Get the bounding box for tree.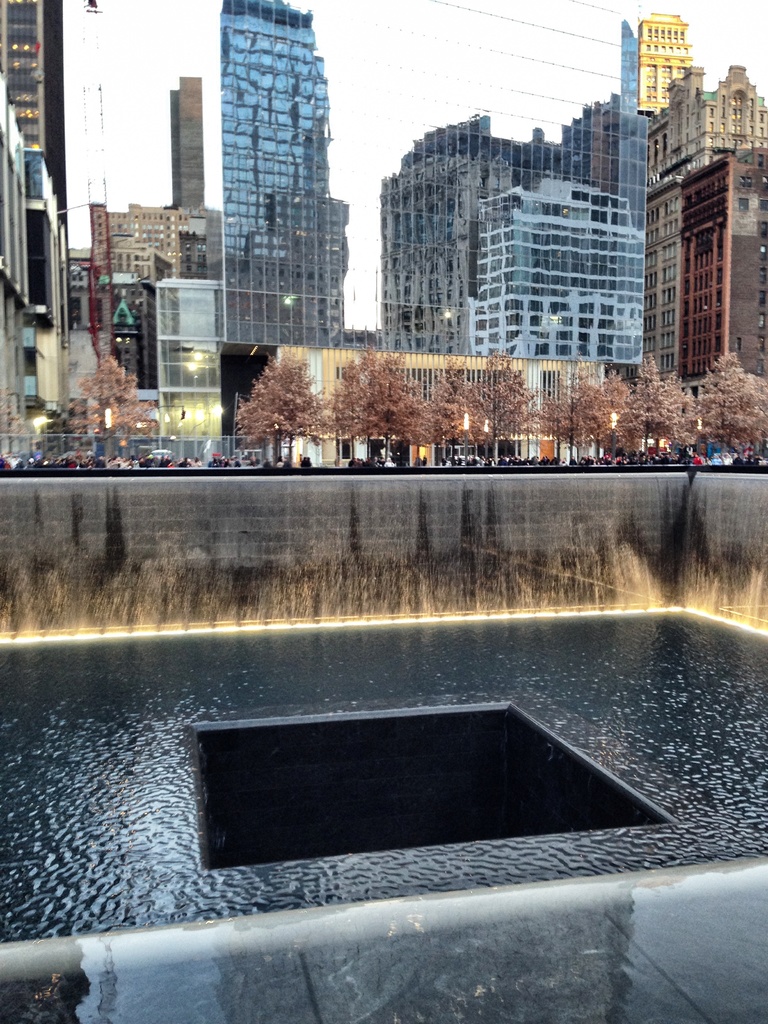
223, 340, 328, 476.
